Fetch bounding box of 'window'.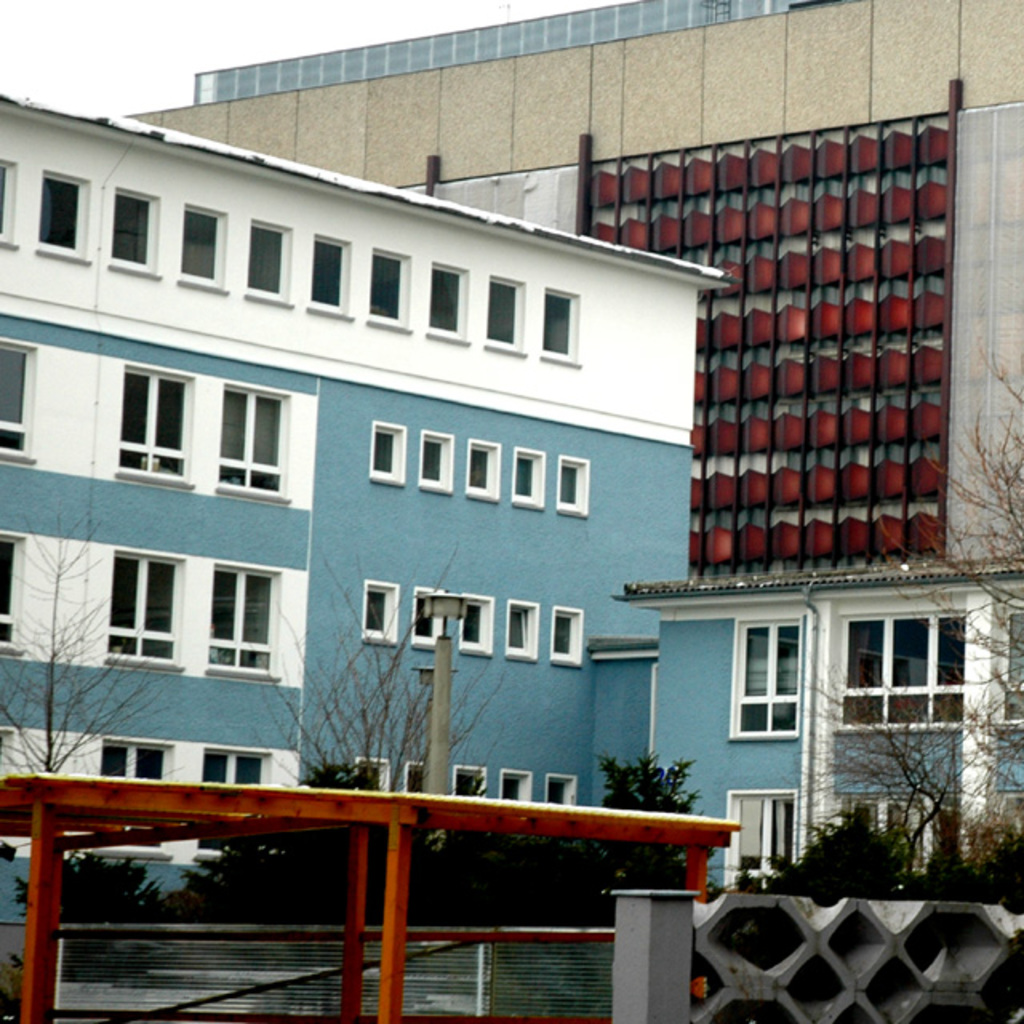
Bbox: {"x1": 214, "y1": 379, "x2": 291, "y2": 499}.
